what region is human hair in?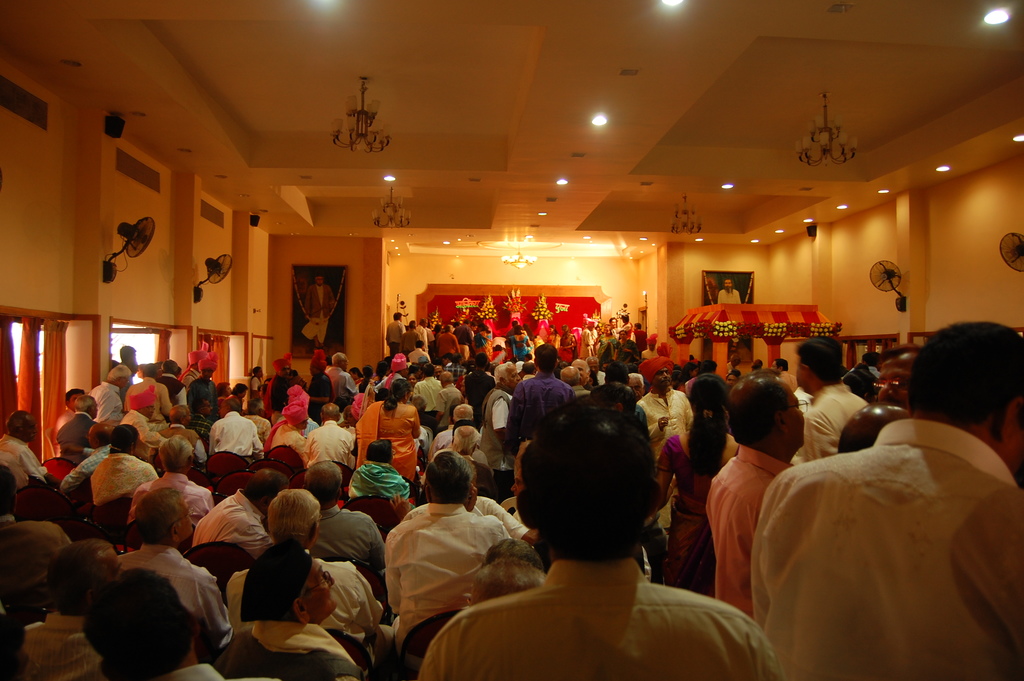
{"x1": 774, "y1": 357, "x2": 788, "y2": 368}.
